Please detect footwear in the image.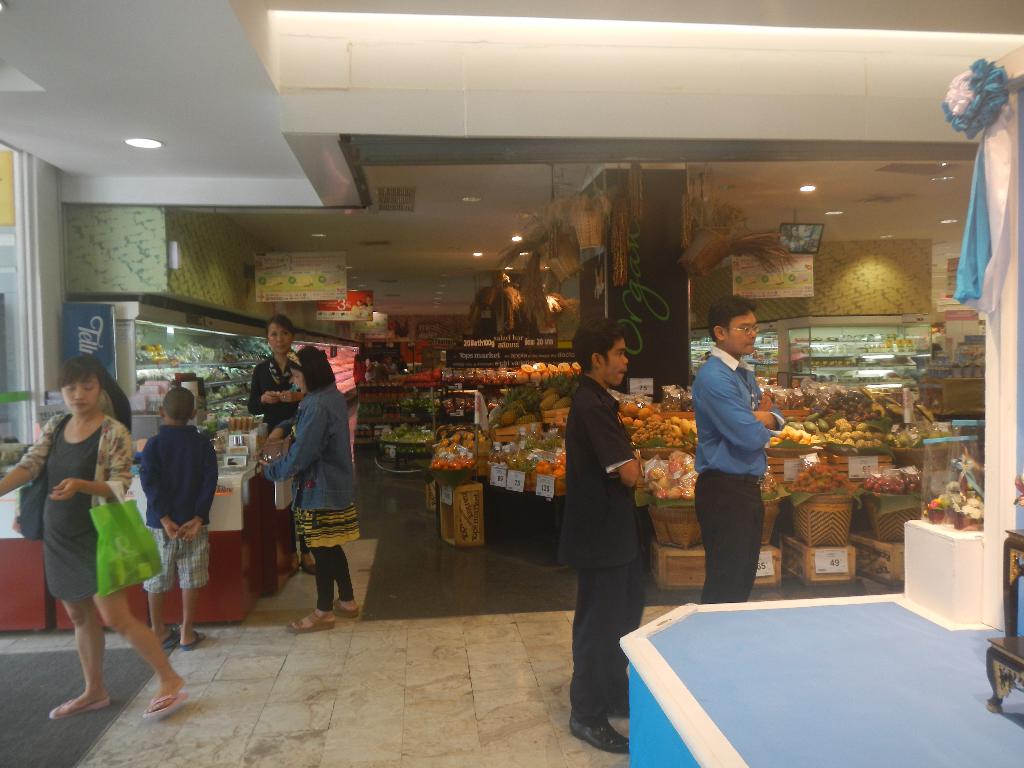
bbox(610, 673, 639, 705).
